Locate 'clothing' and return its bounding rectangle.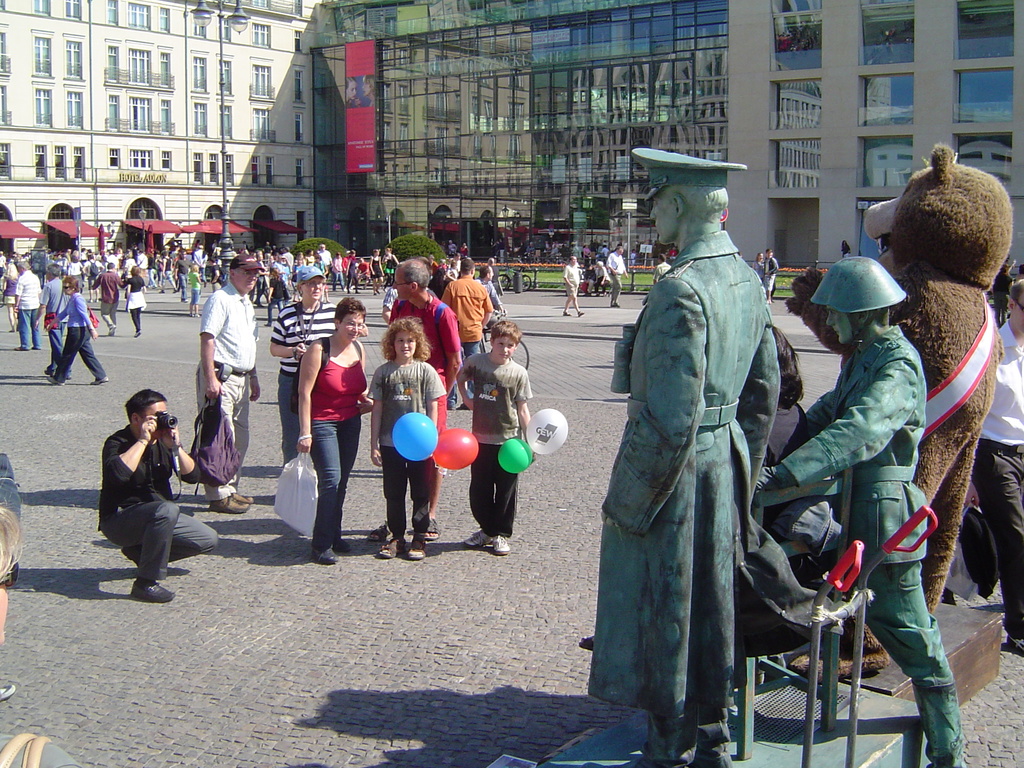
locate(51, 296, 105, 381).
